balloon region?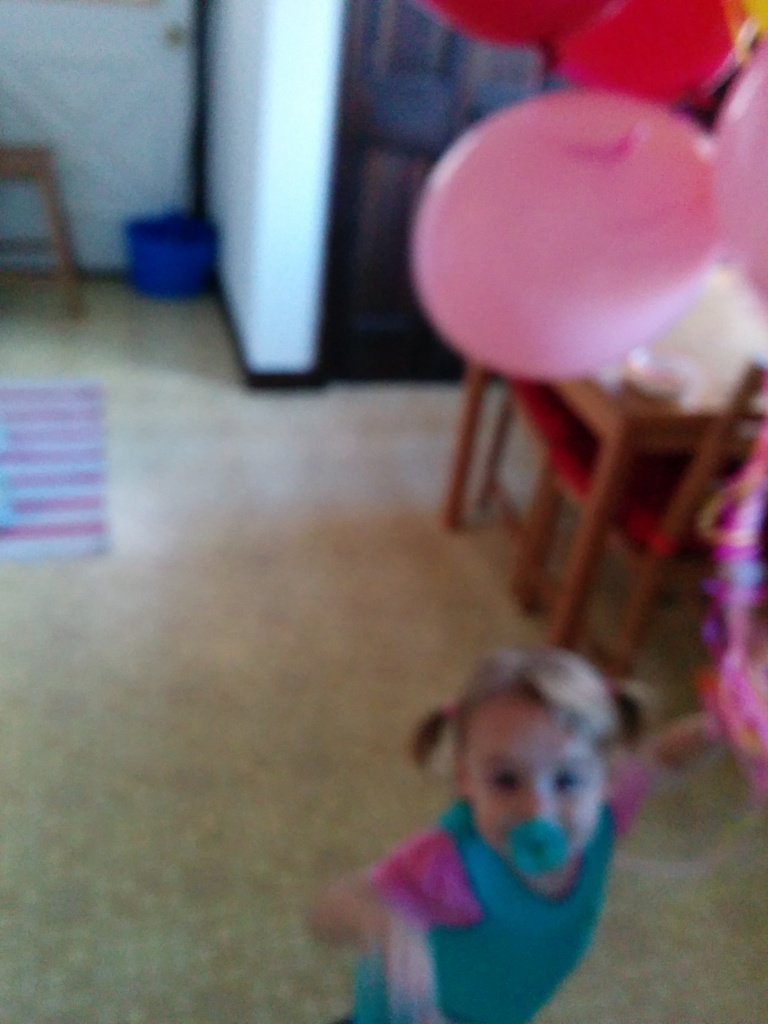
l=716, t=42, r=767, b=319
